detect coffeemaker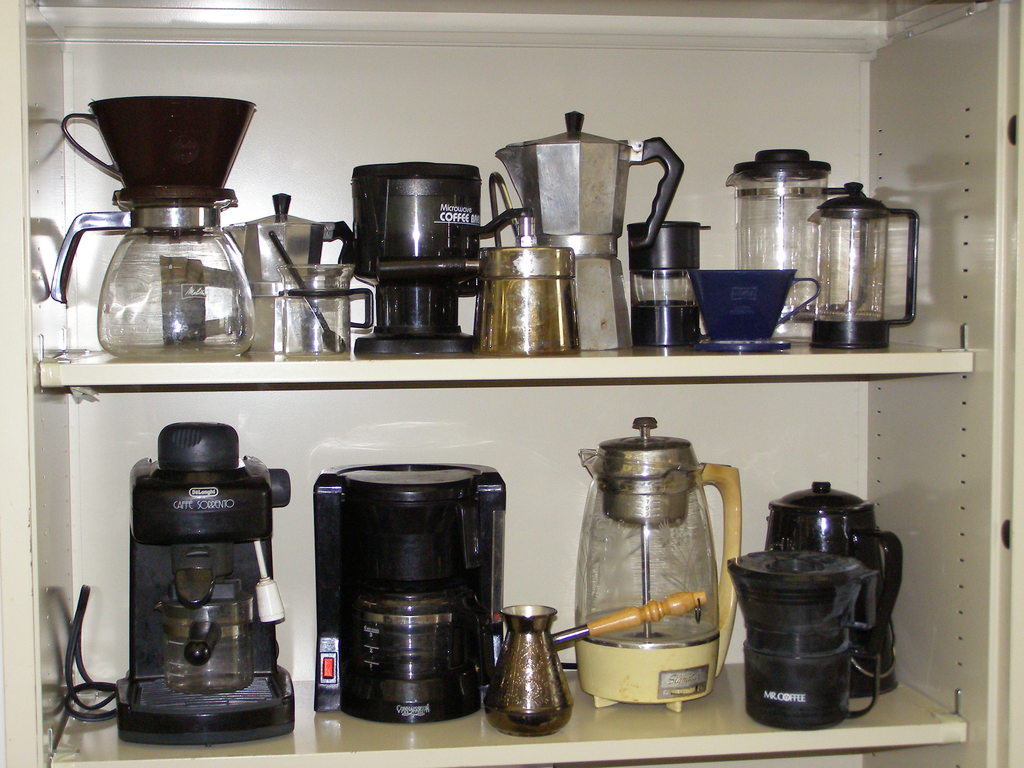
(left=573, top=417, right=741, bottom=712)
